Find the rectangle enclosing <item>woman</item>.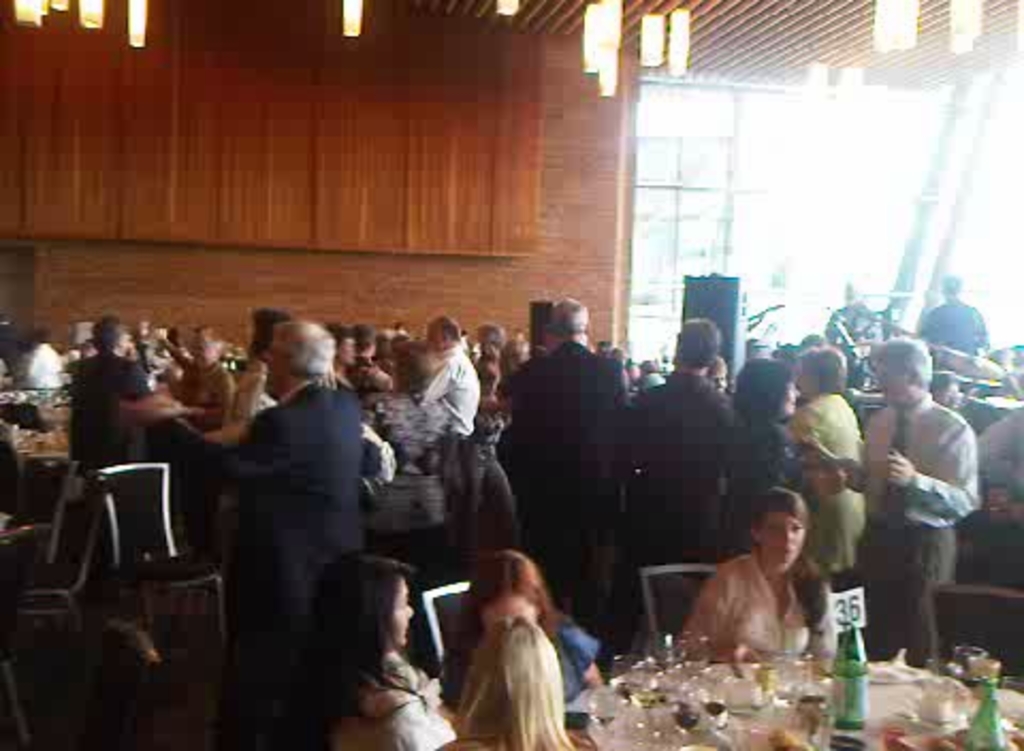
detection(437, 619, 591, 749).
